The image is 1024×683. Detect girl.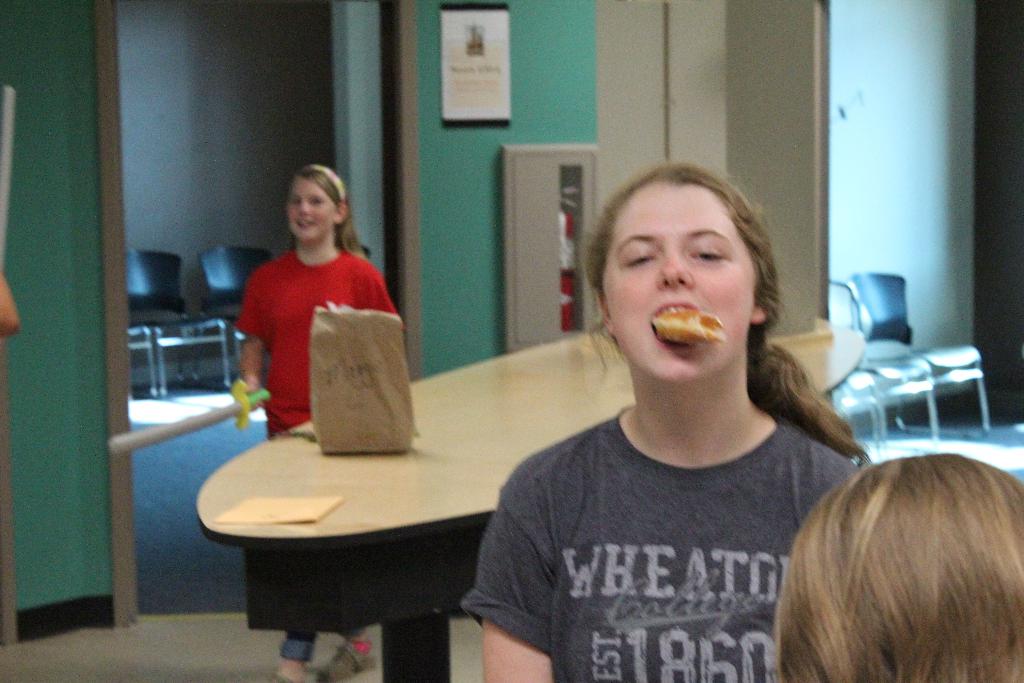
Detection: BBox(233, 161, 404, 682).
